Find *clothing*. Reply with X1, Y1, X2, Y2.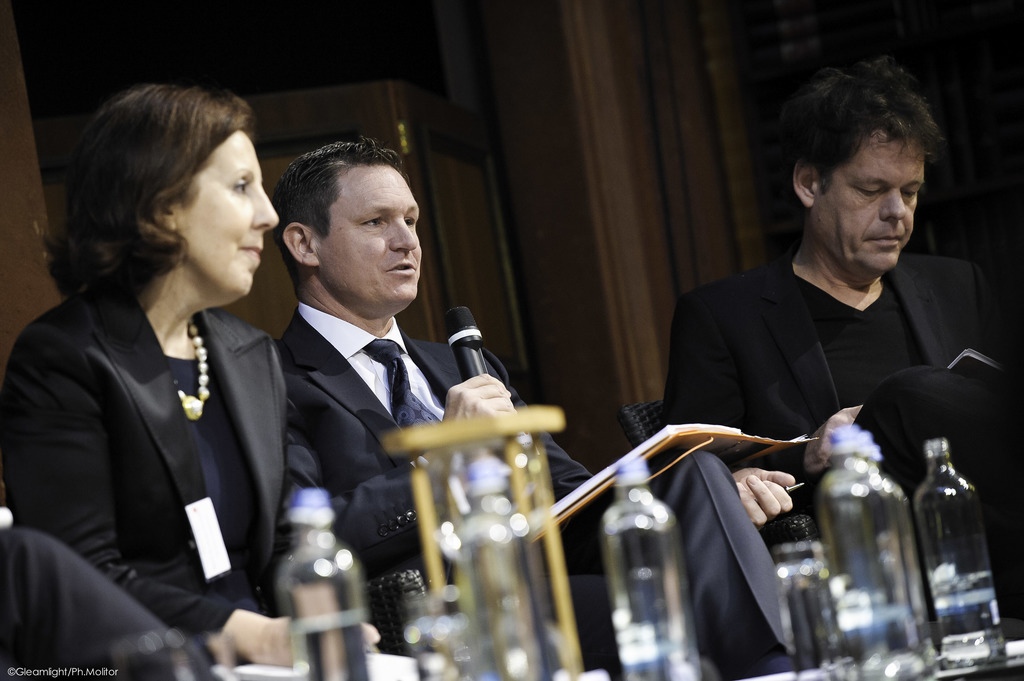
2, 271, 653, 680.
